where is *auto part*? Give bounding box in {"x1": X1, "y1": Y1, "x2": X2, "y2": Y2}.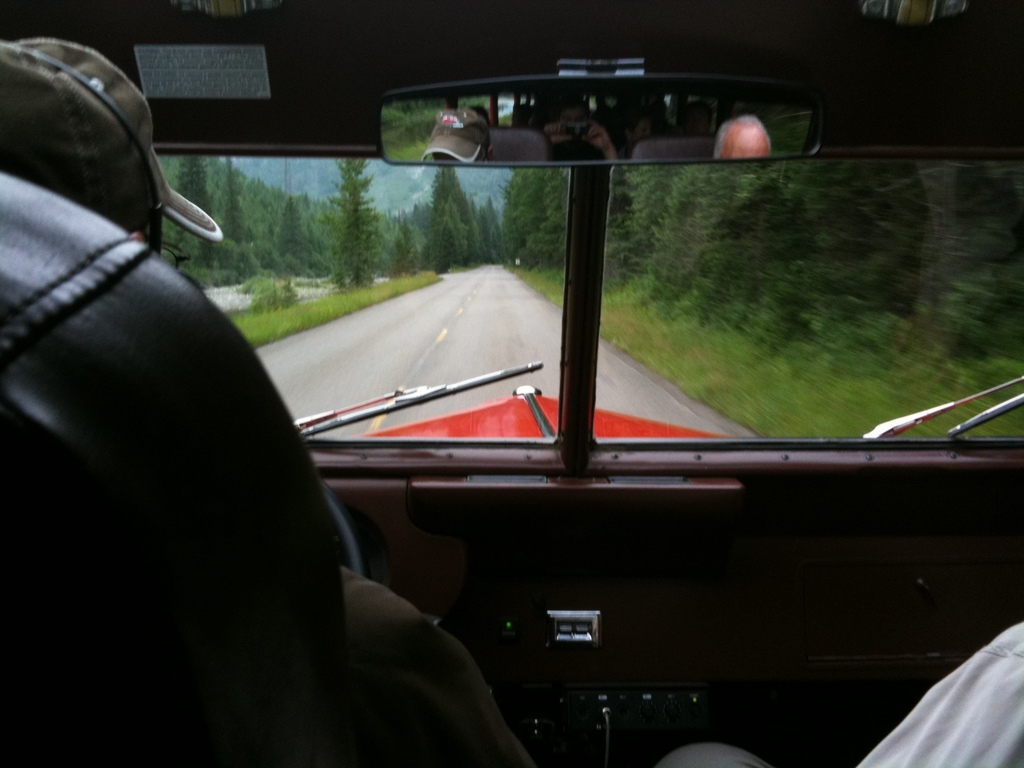
{"x1": 373, "y1": 50, "x2": 817, "y2": 163}.
